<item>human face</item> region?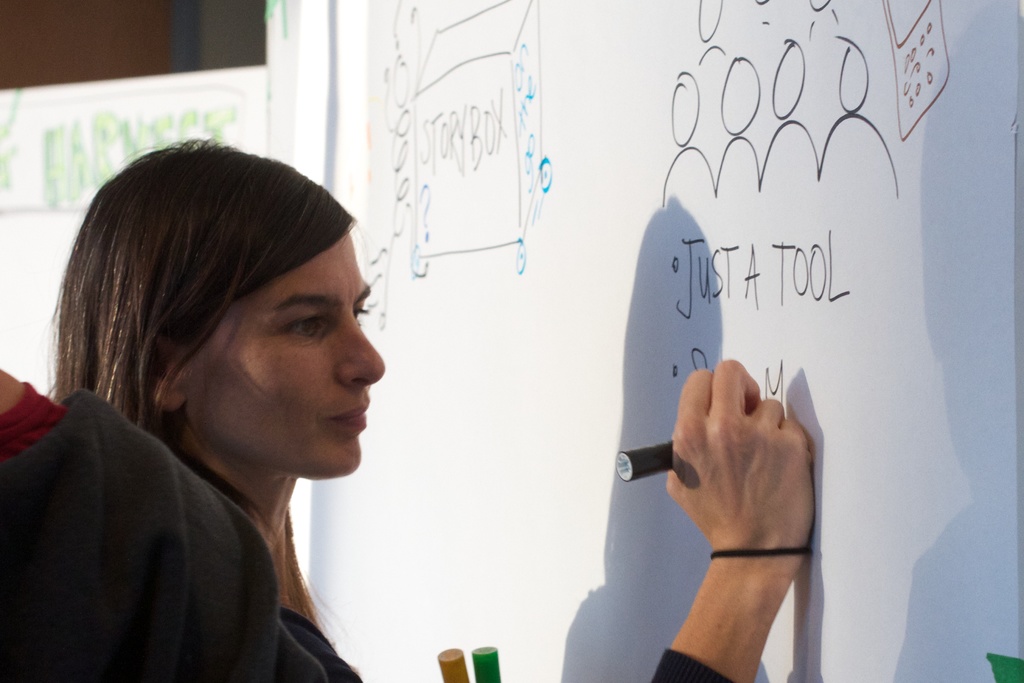
{"x1": 180, "y1": 229, "x2": 385, "y2": 475}
